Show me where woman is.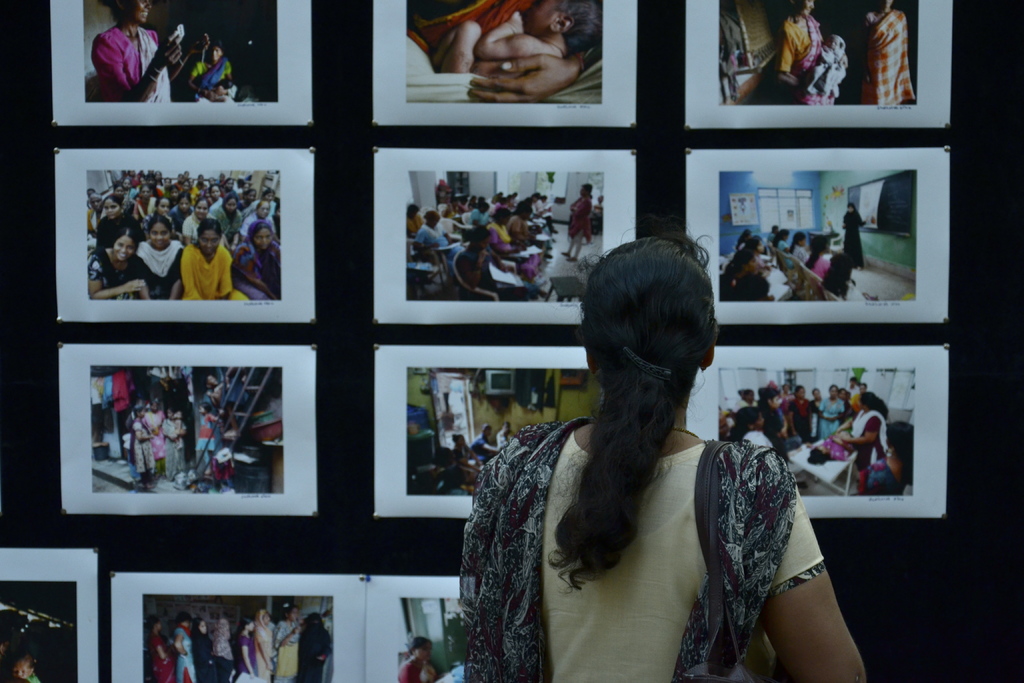
woman is at 231:217:280:300.
